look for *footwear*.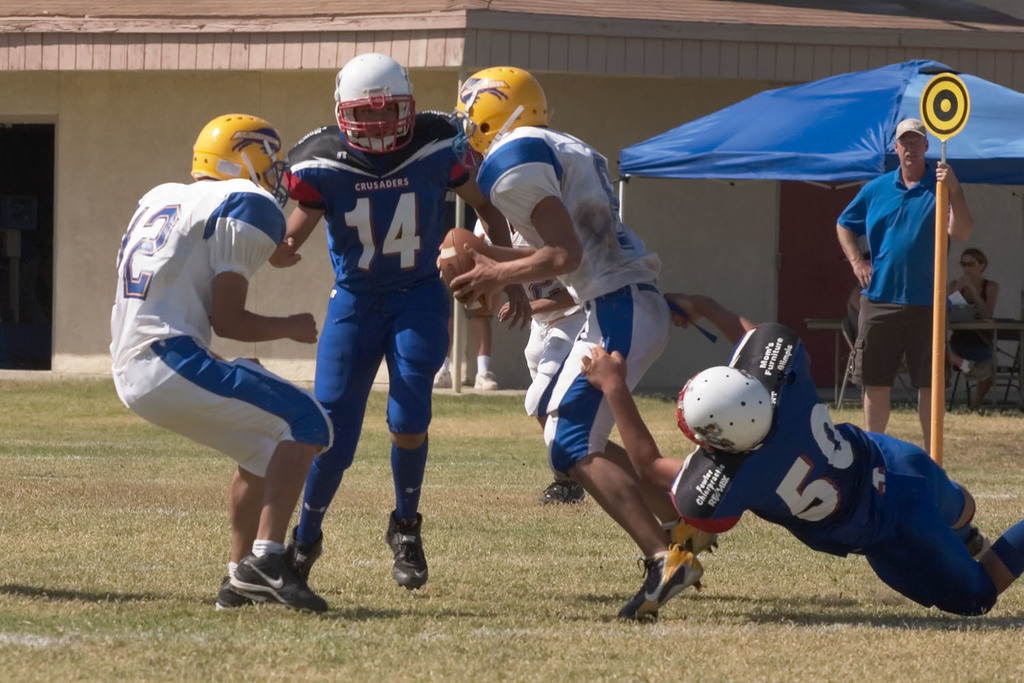
Found: bbox(214, 566, 261, 609).
